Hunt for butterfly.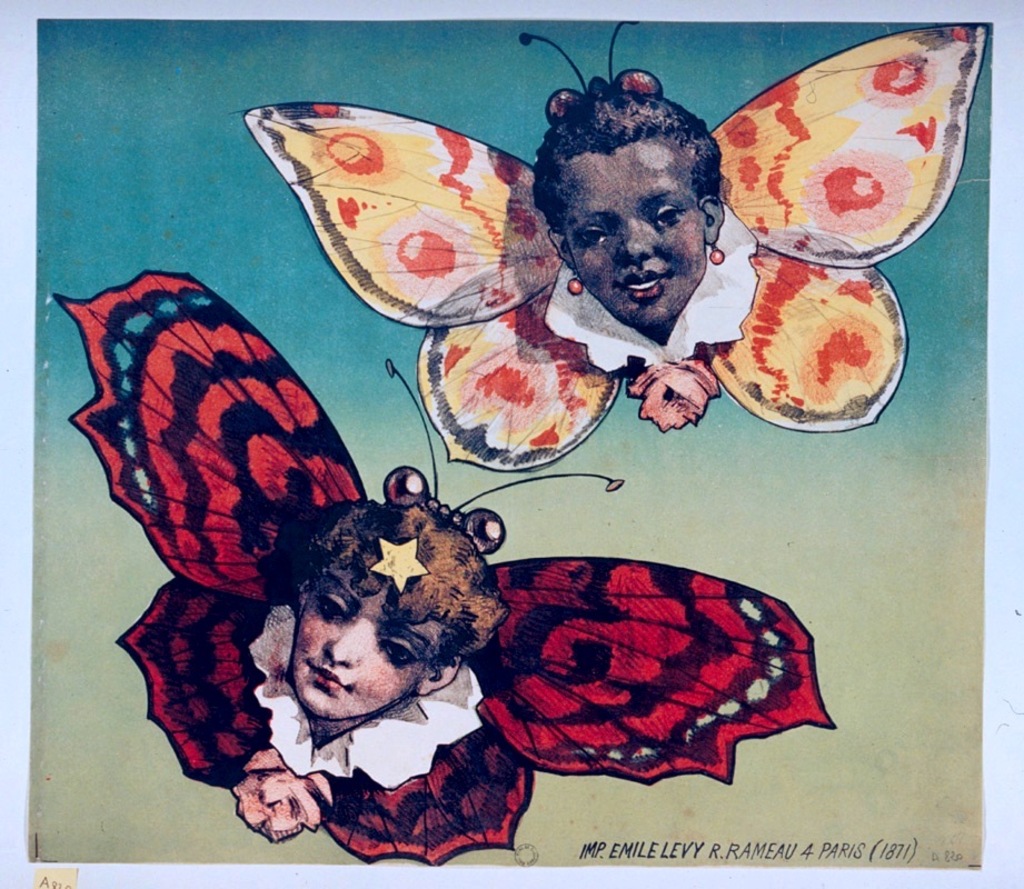
Hunted down at (31, 257, 859, 866).
